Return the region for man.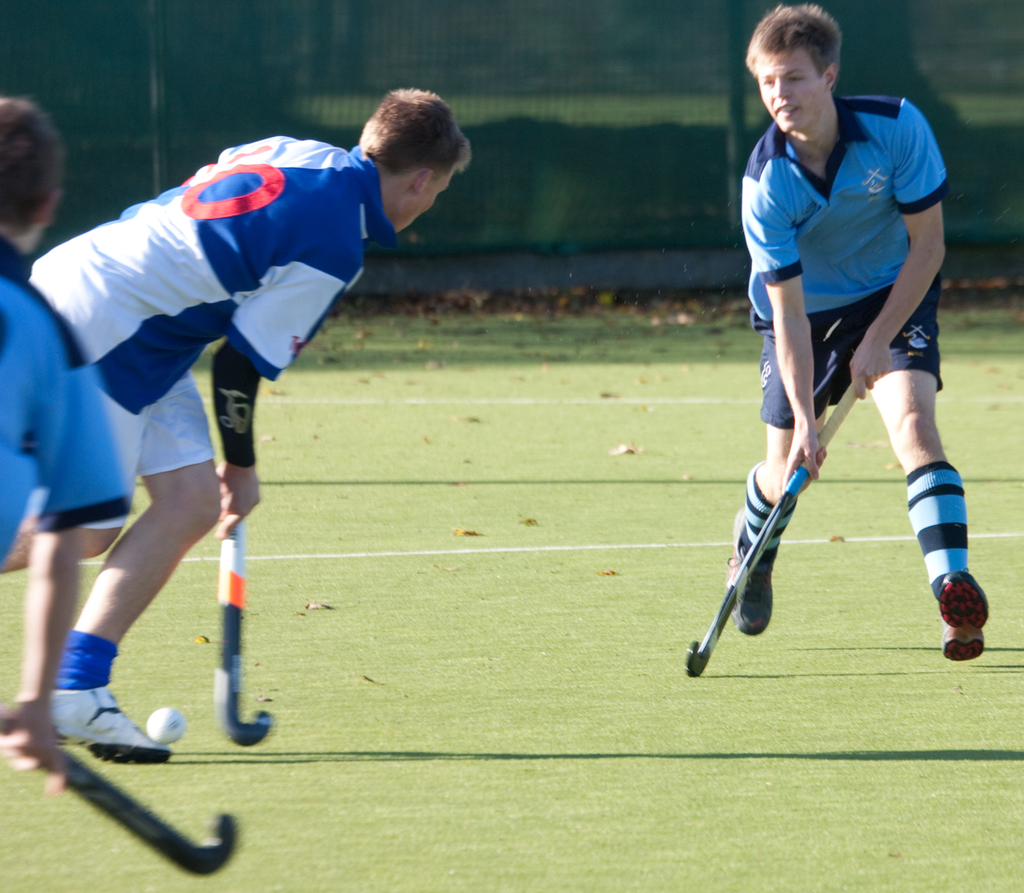
bbox=[698, 33, 968, 686].
